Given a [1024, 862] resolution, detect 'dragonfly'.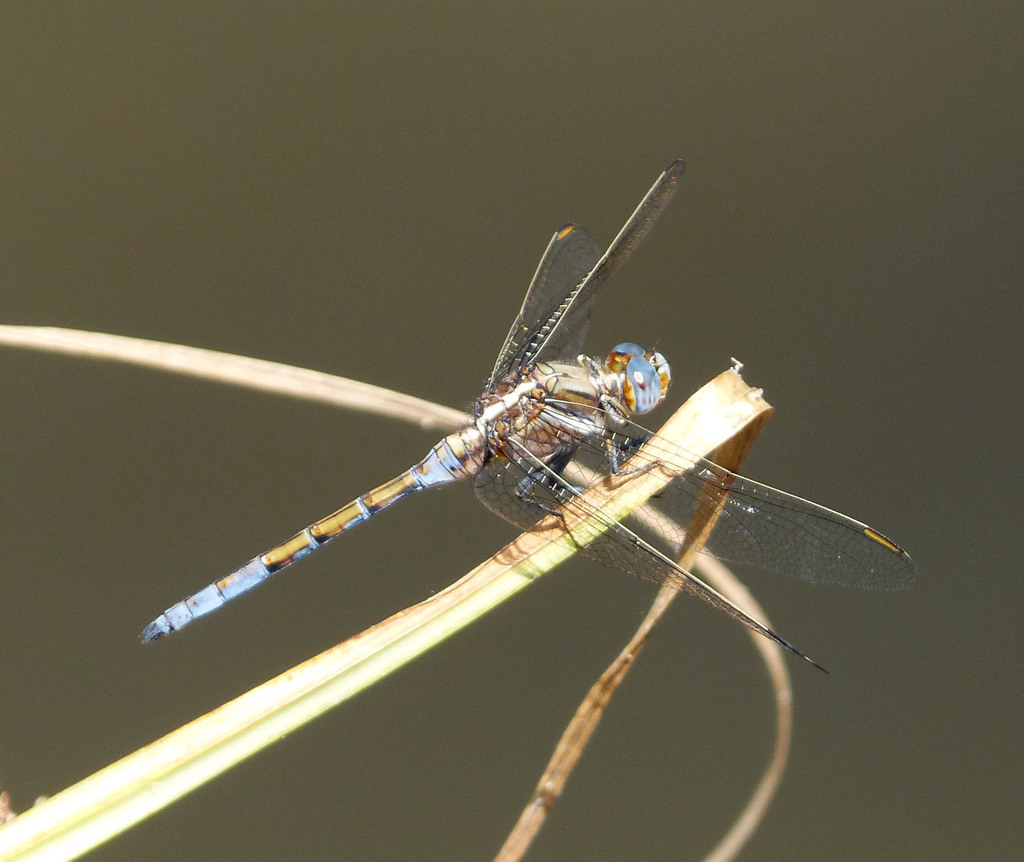
crop(140, 158, 923, 682).
